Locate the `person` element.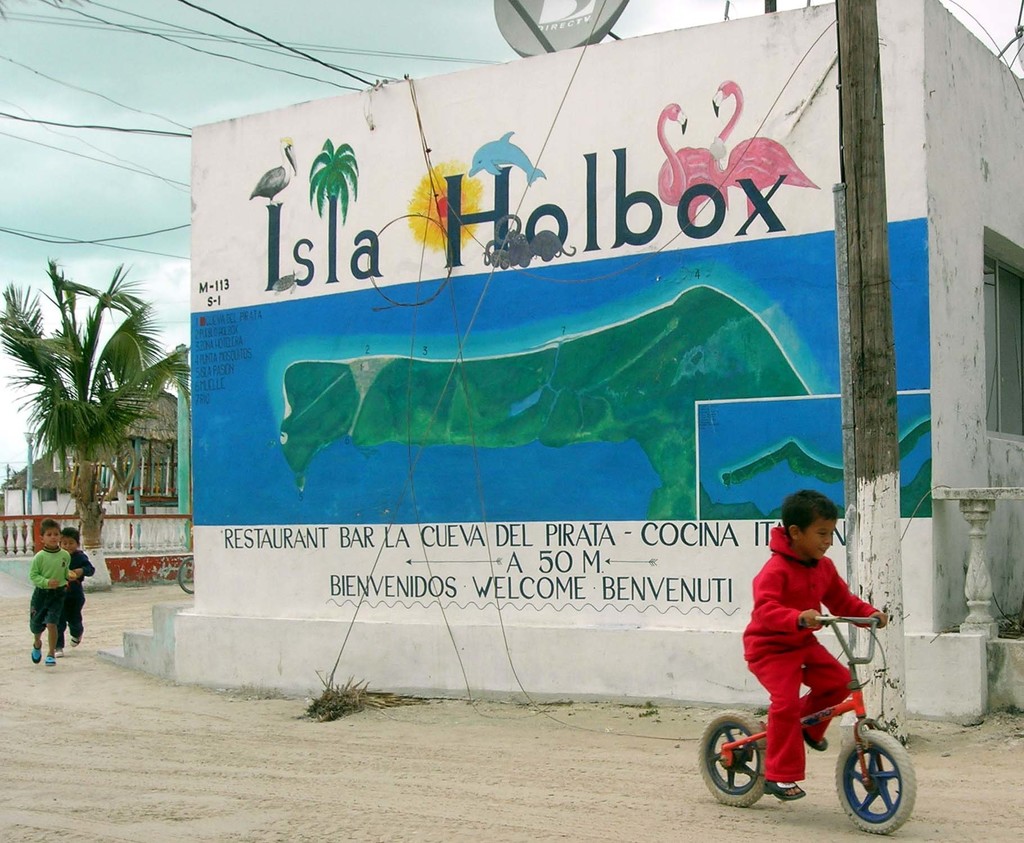
Element bbox: {"x1": 737, "y1": 492, "x2": 886, "y2": 802}.
